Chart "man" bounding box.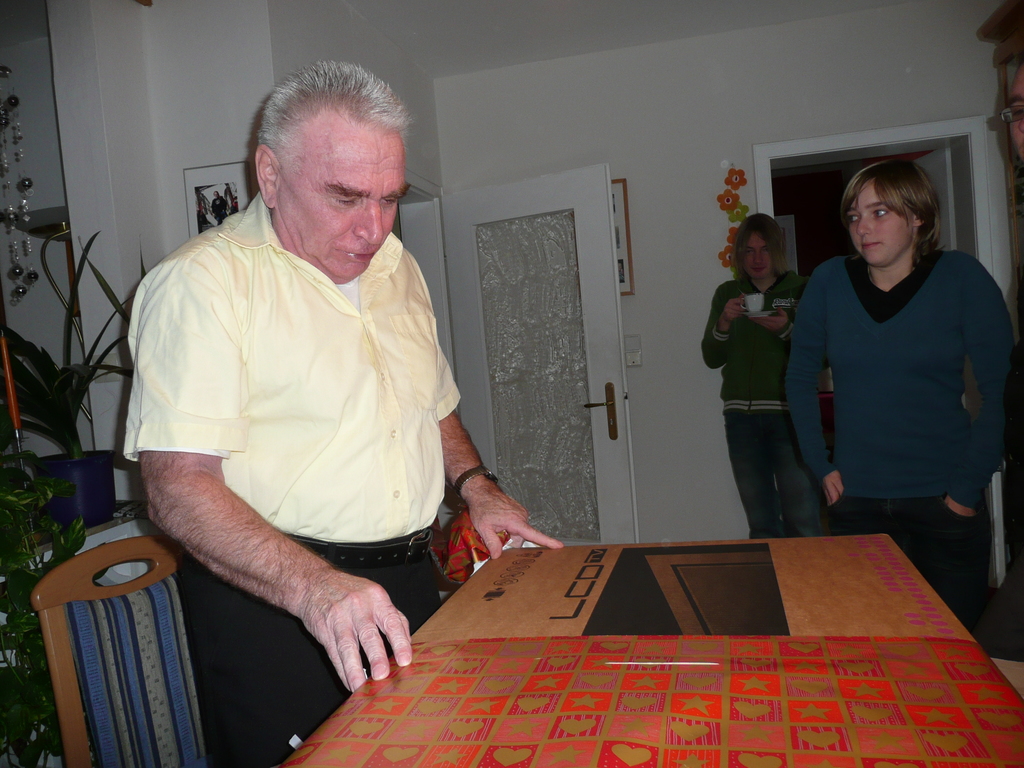
Charted: 126:60:564:767.
